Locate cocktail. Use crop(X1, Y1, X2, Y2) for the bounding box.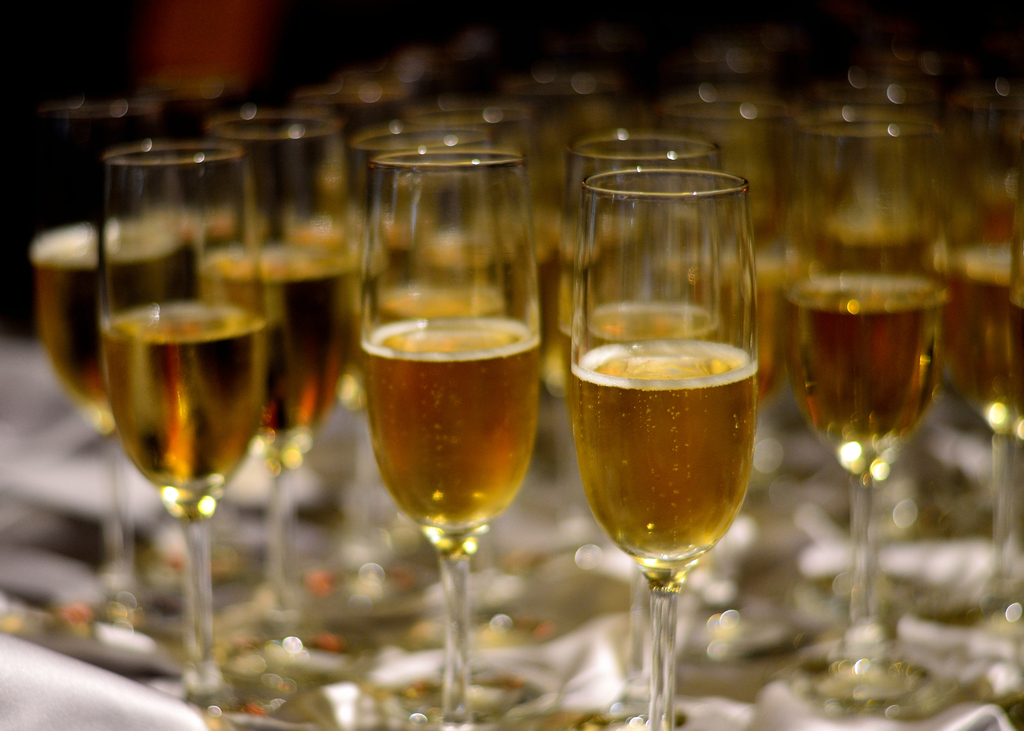
crop(97, 137, 271, 730).
